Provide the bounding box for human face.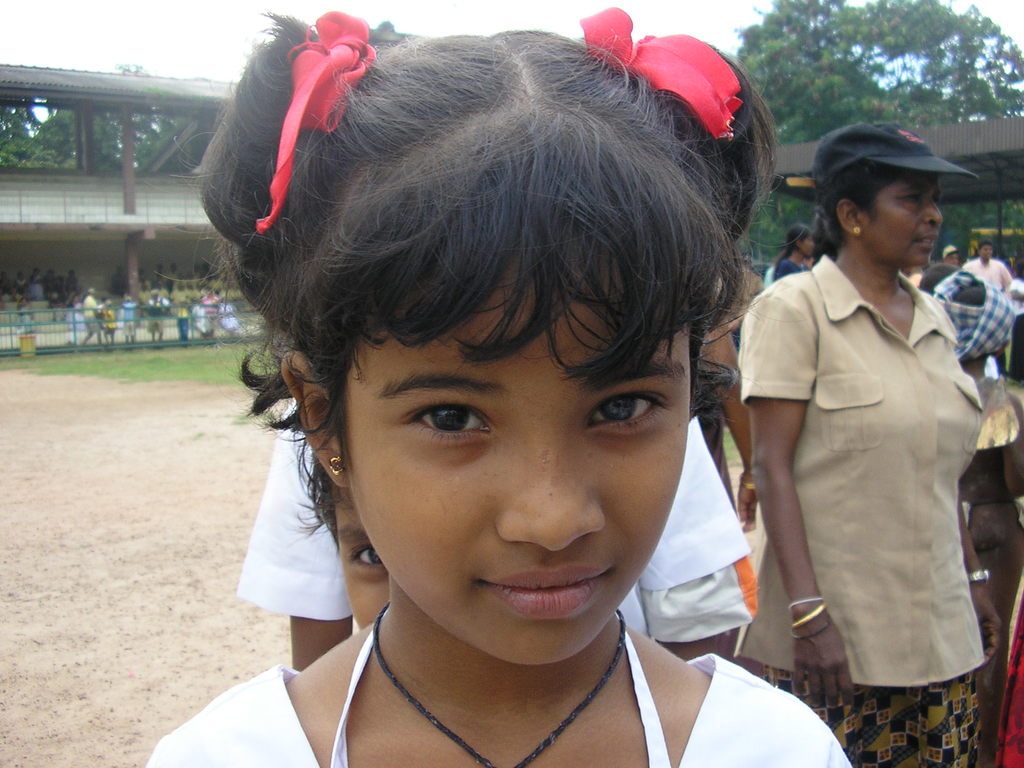
340 256 690 666.
